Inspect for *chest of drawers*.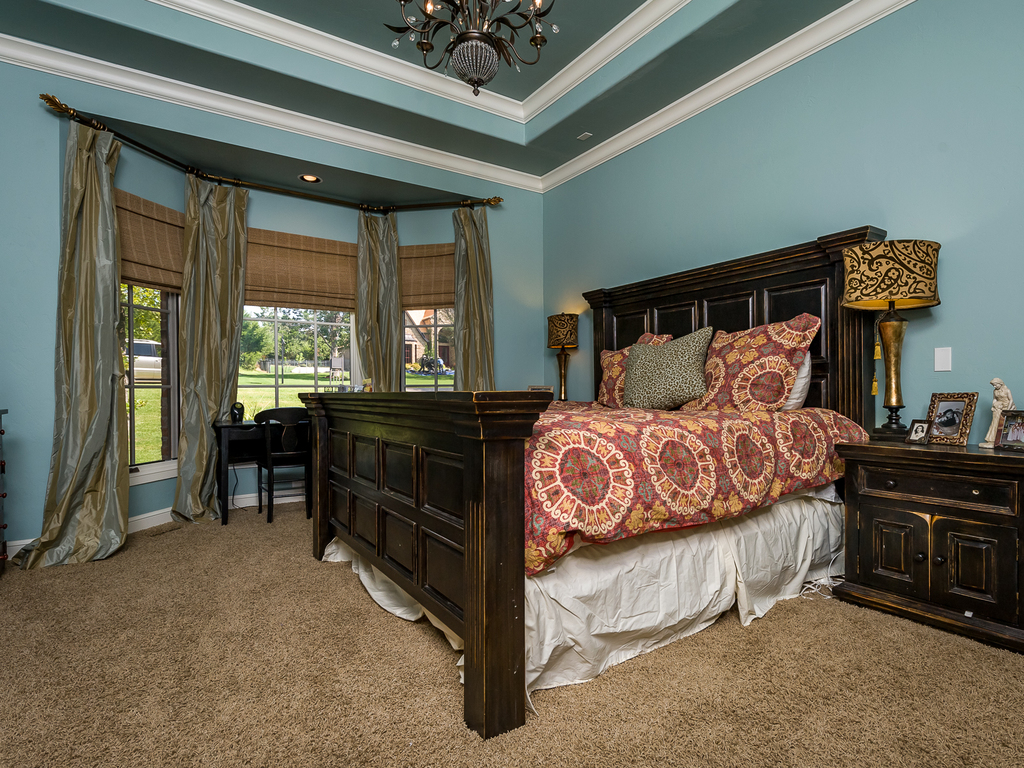
Inspection: {"left": 835, "top": 445, "right": 1023, "bottom": 651}.
